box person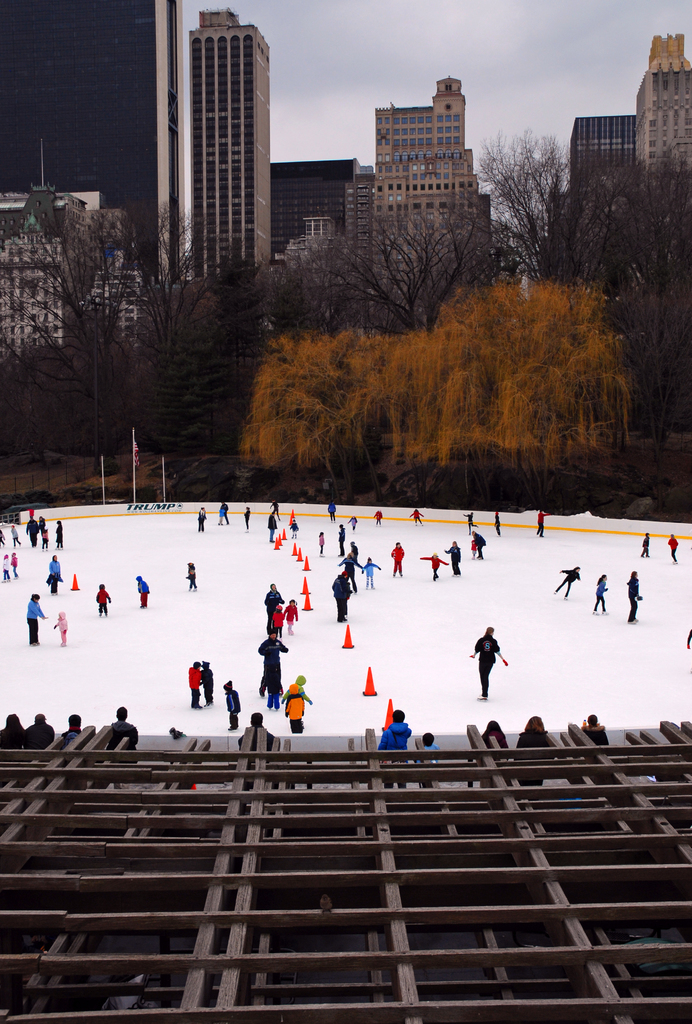
[391, 529, 408, 579]
